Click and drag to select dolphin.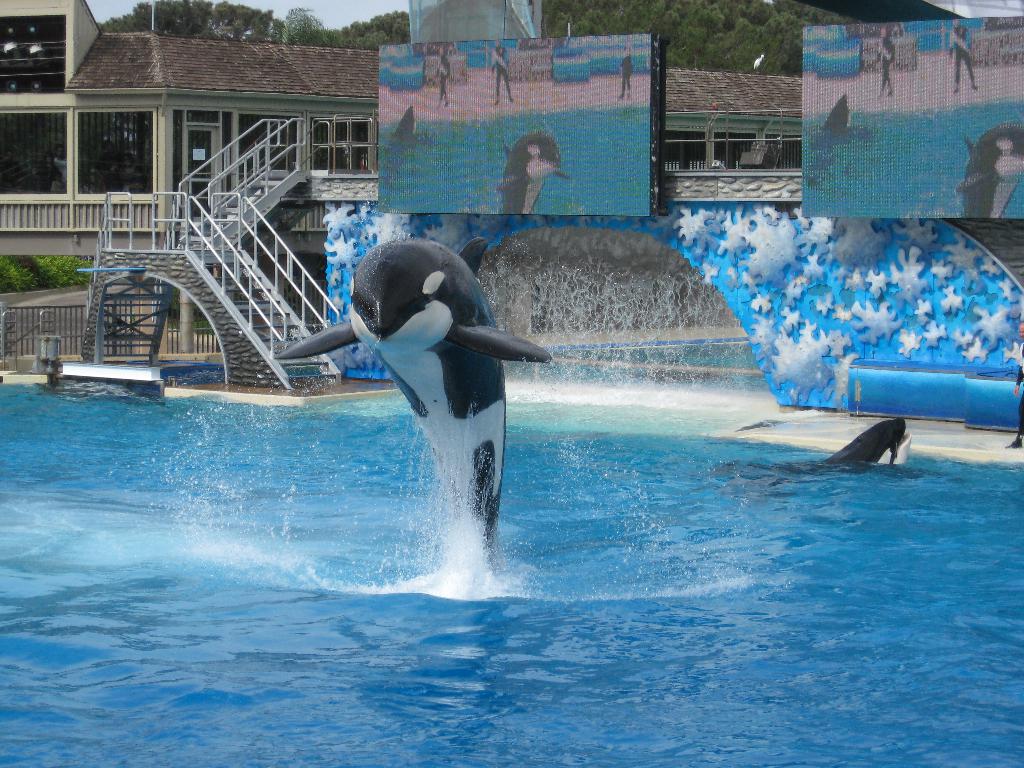
Selection: 956 126 1023 224.
